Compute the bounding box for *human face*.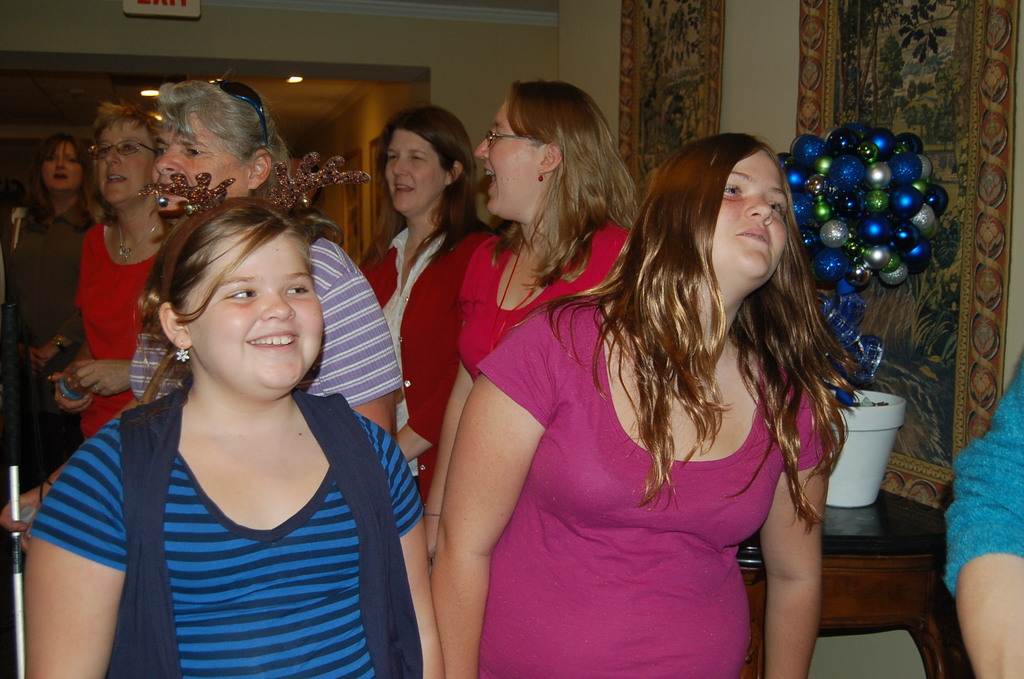
42, 145, 77, 188.
